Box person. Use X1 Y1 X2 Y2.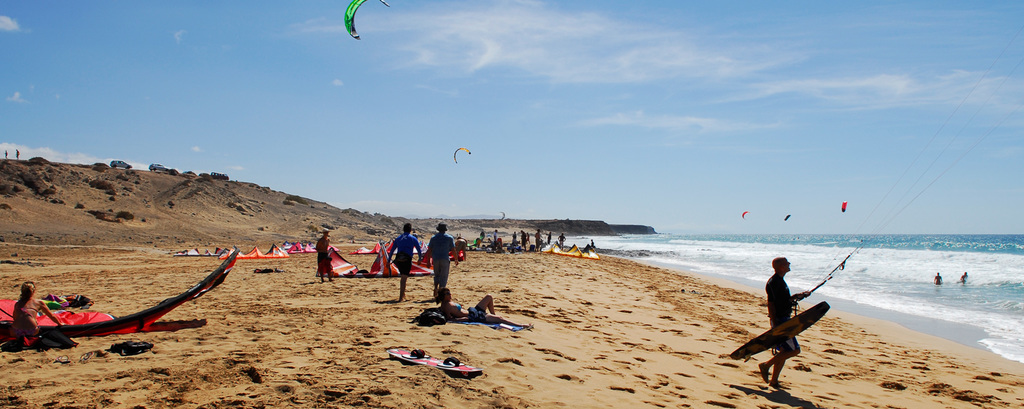
436 292 525 331.
